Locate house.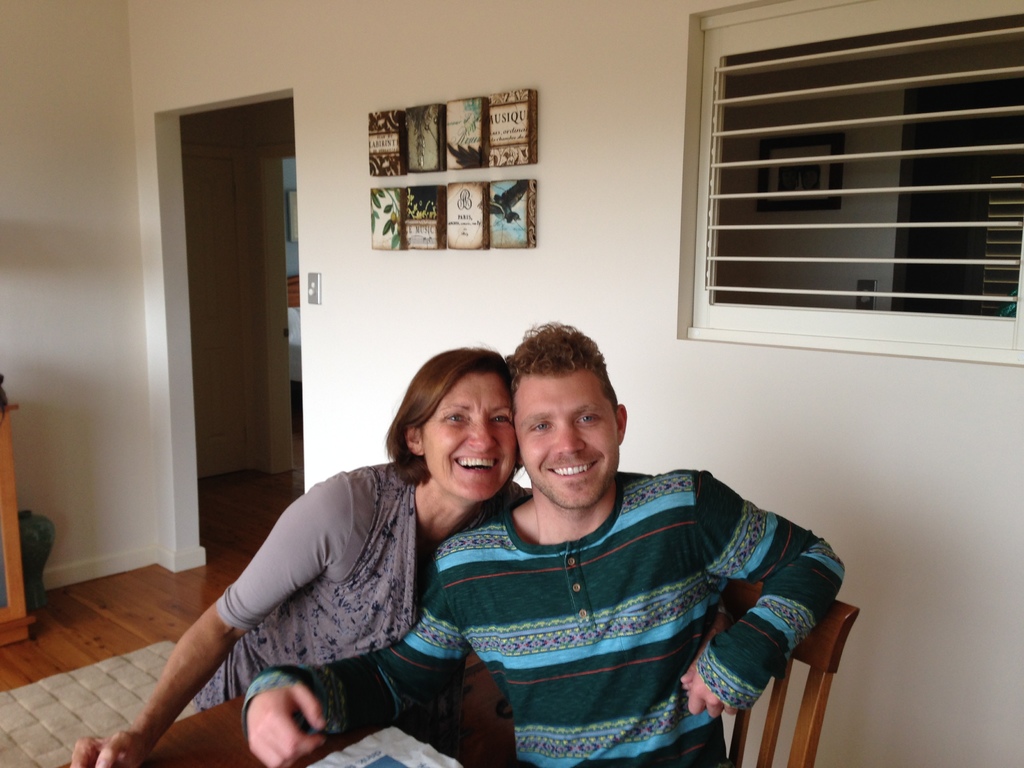
Bounding box: locate(1, 0, 1023, 765).
